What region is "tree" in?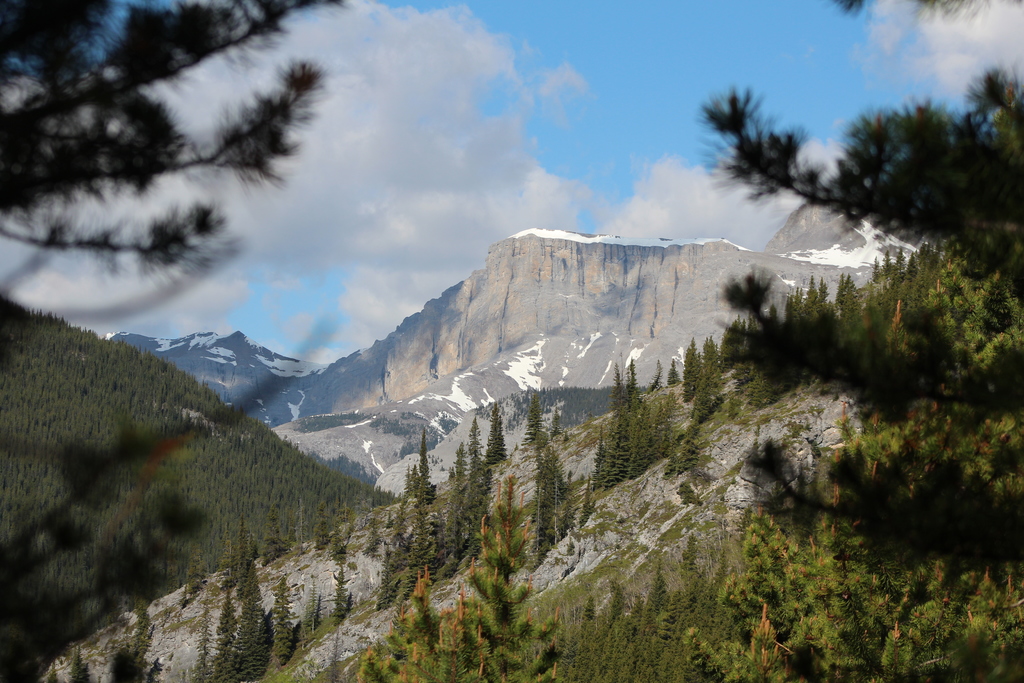
region(712, 0, 1023, 682).
